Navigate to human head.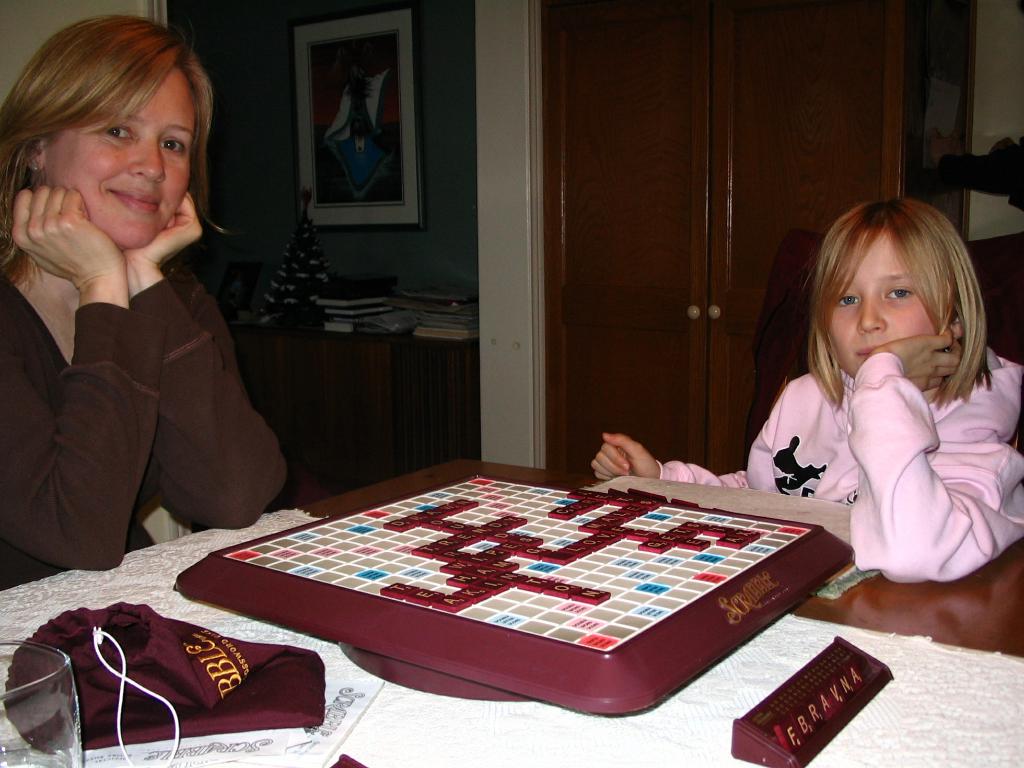
Navigation target: detection(813, 202, 975, 383).
